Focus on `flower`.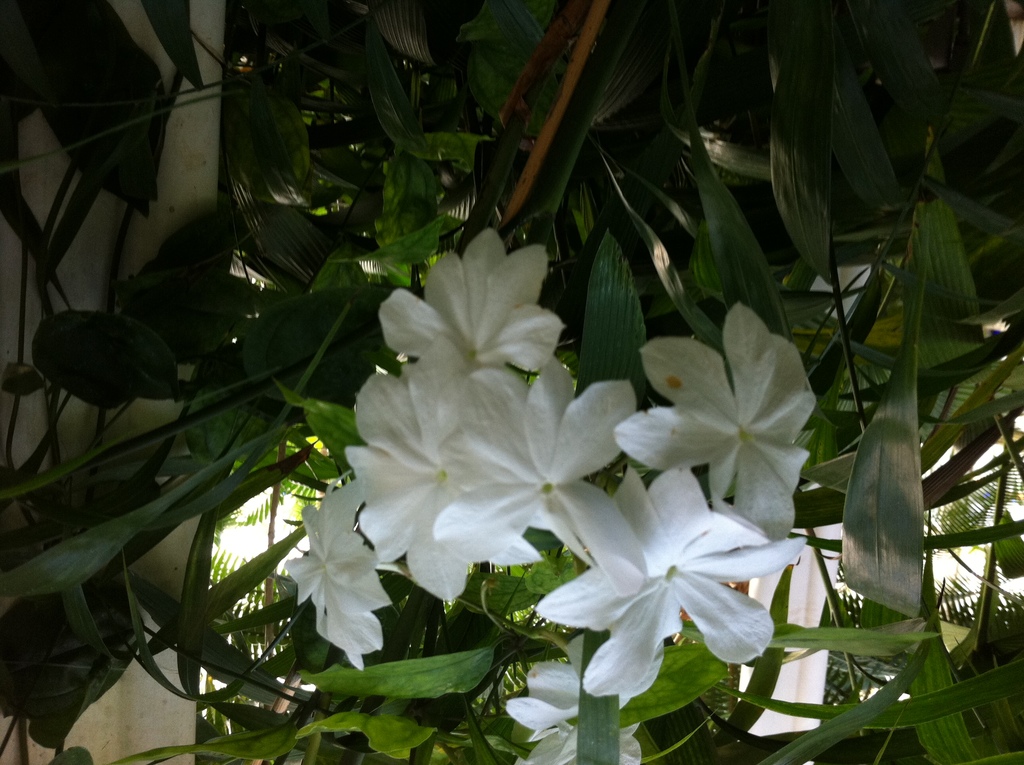
Focused at region(611, 298, 823, 543).
